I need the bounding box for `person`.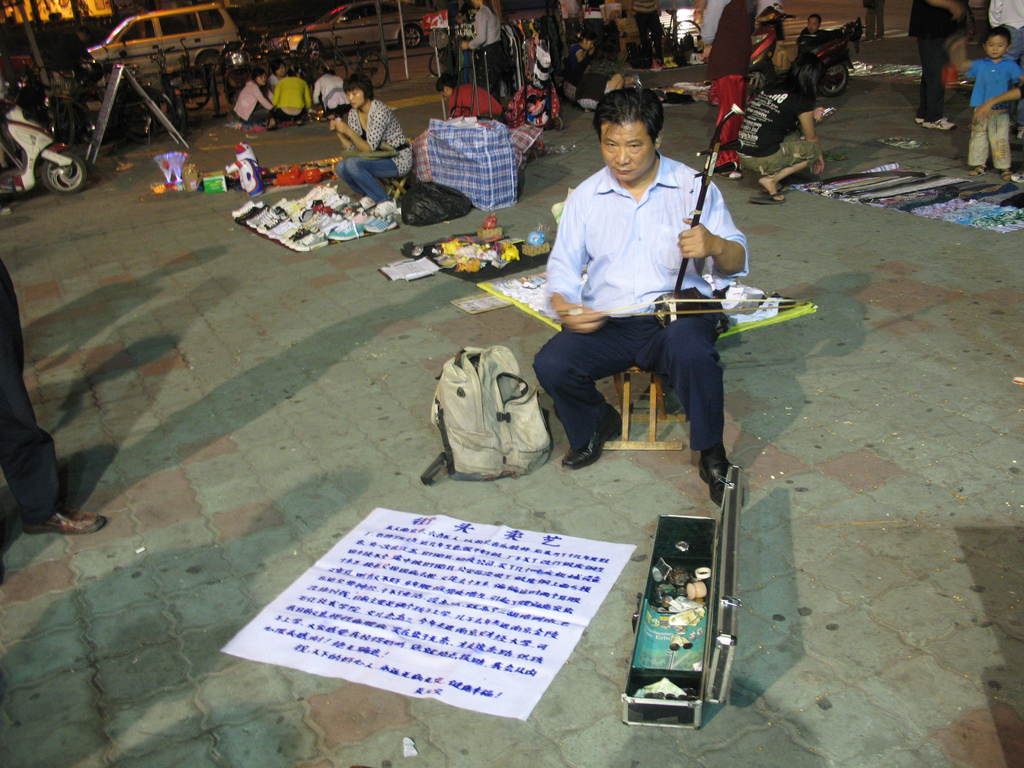
Here it is: Rect(541, 76, 758, 531).
